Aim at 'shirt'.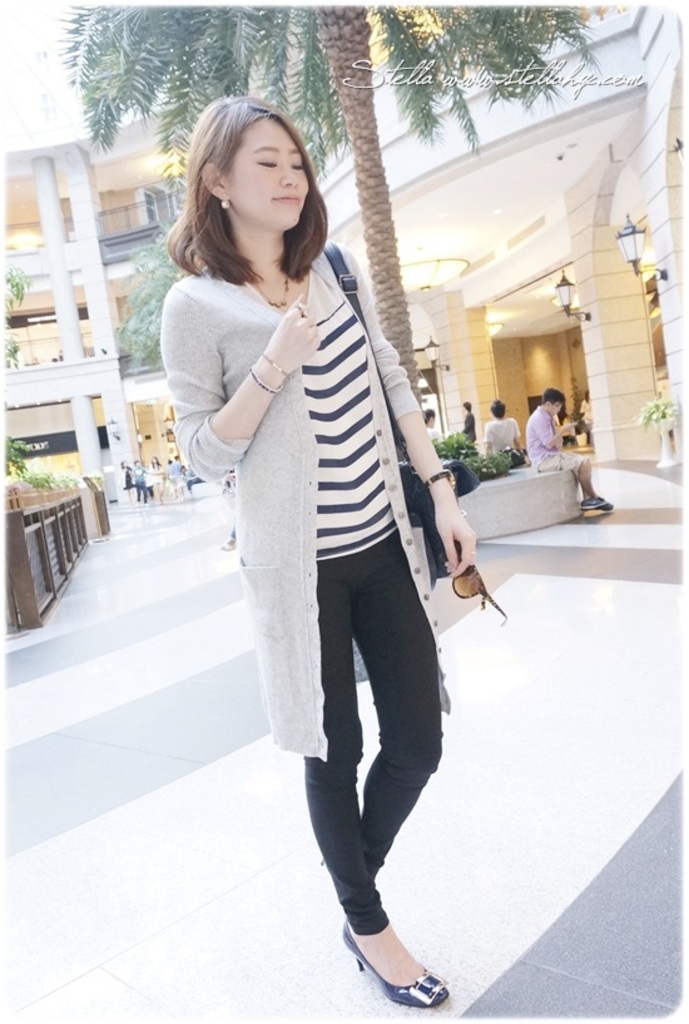
Aimed at <region>526, 409, 562, 469</region>.
